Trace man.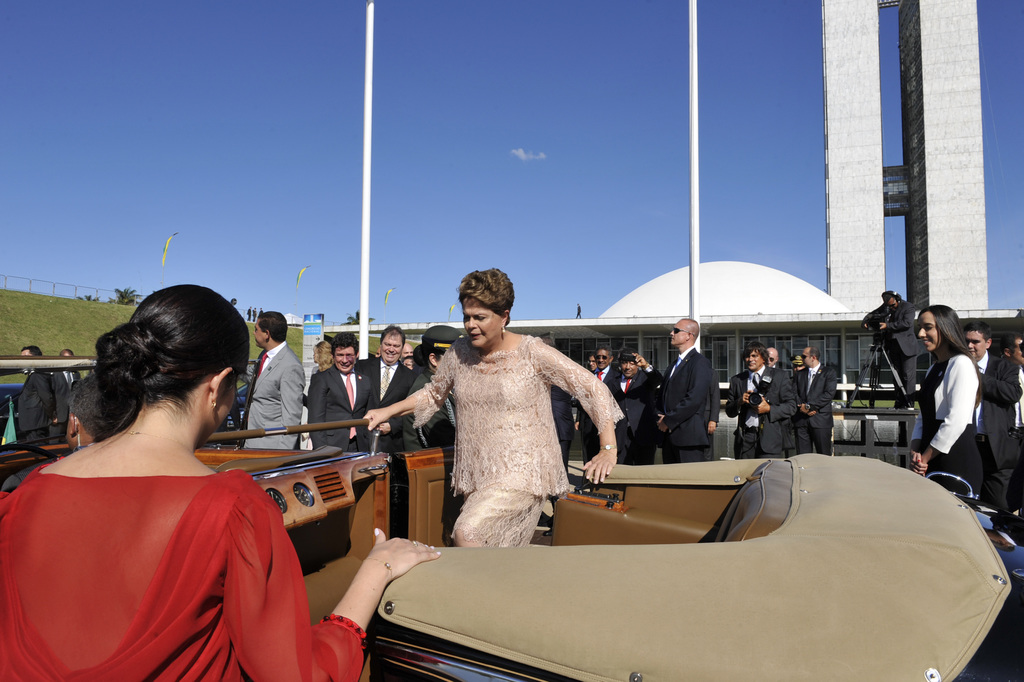
Traced to BBox(48, 346, 83, 446).
